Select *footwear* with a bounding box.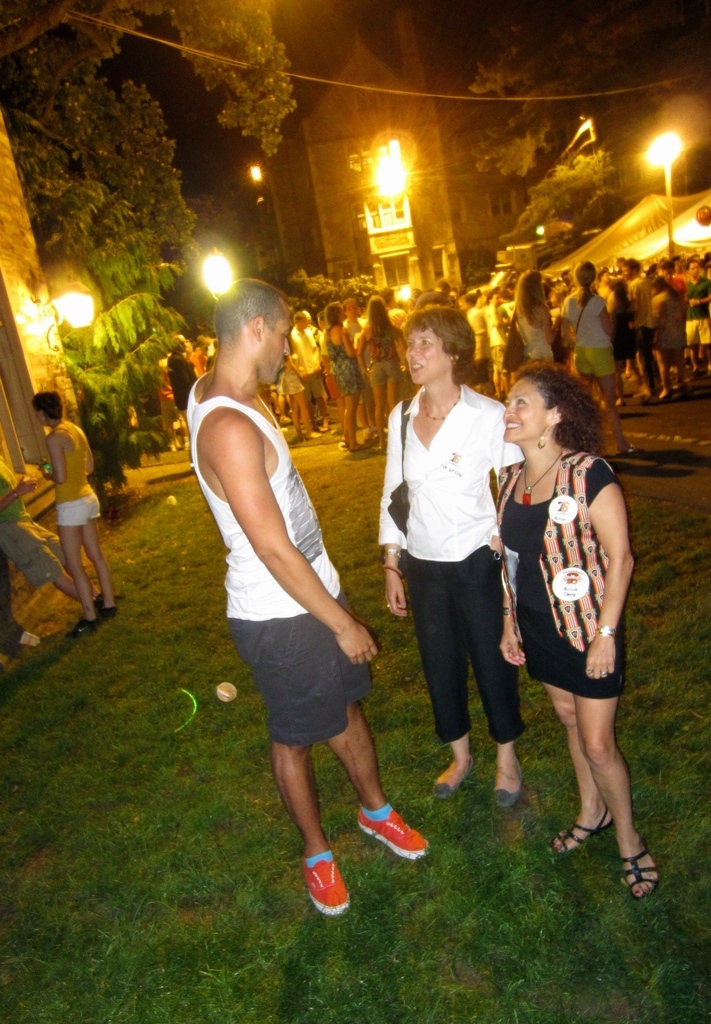
[left=294, top=849, right=349, bottom=913].
